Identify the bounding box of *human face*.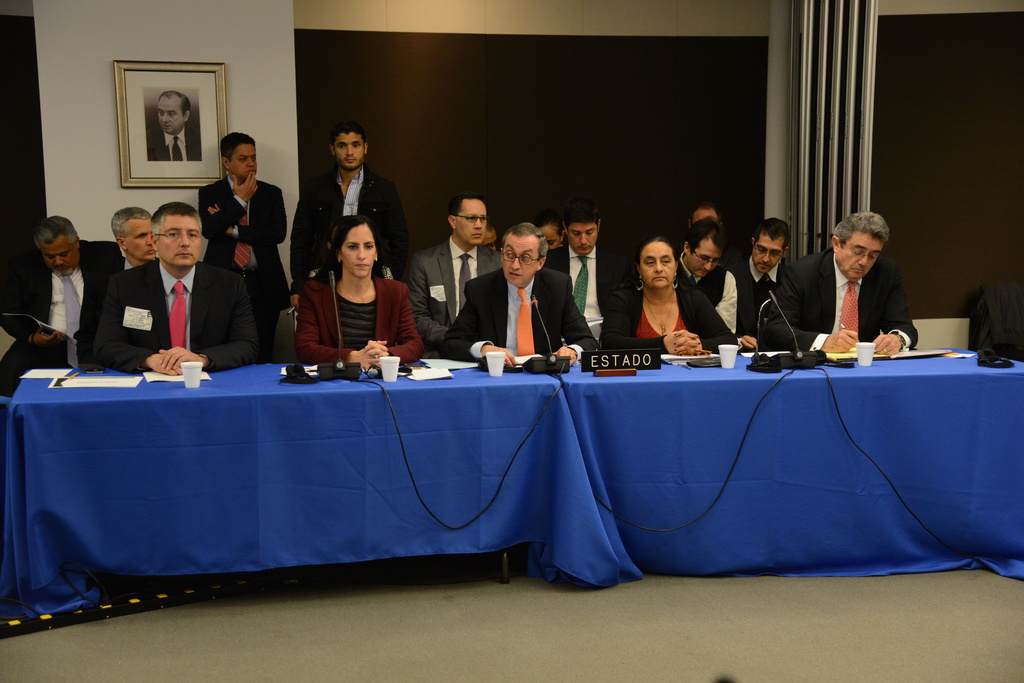
detection(122, 213, 153, 261).
